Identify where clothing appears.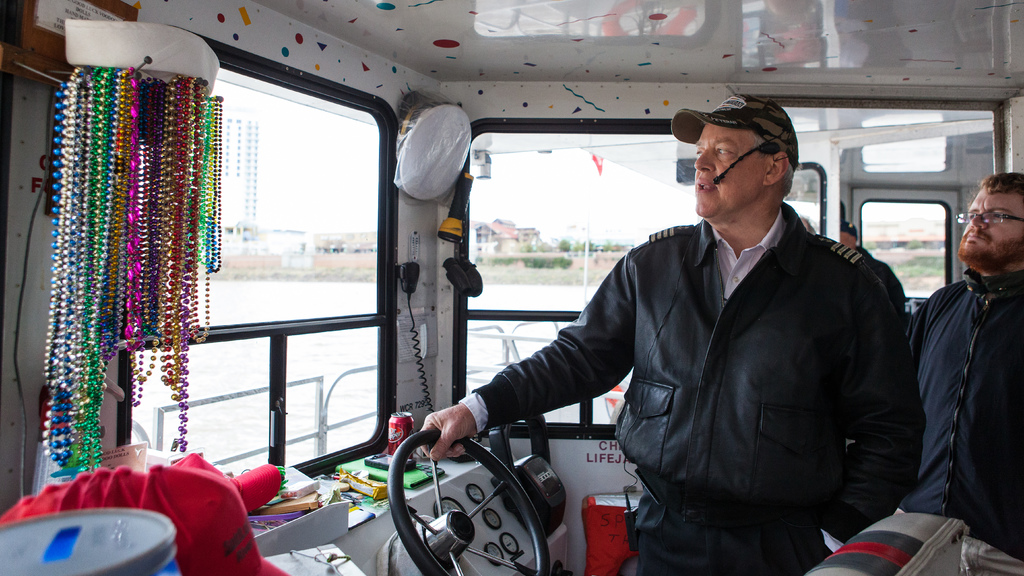
Appears at select_region(499, 159, 919, 566).
